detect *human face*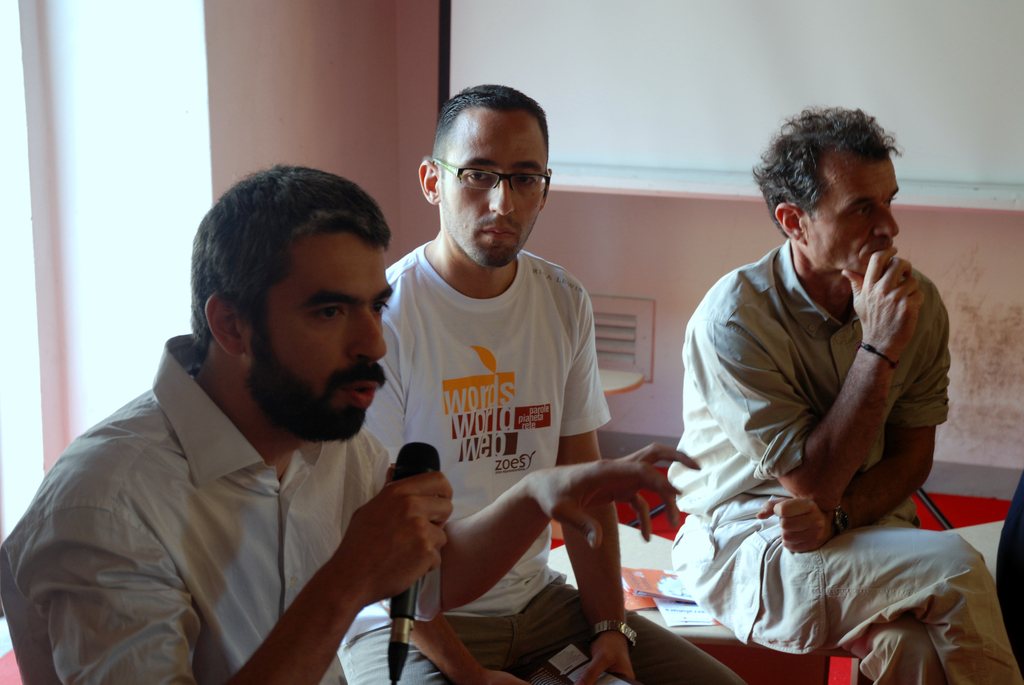
{"left": 443, "top": 110, "right": 547, "bottom": 269}
